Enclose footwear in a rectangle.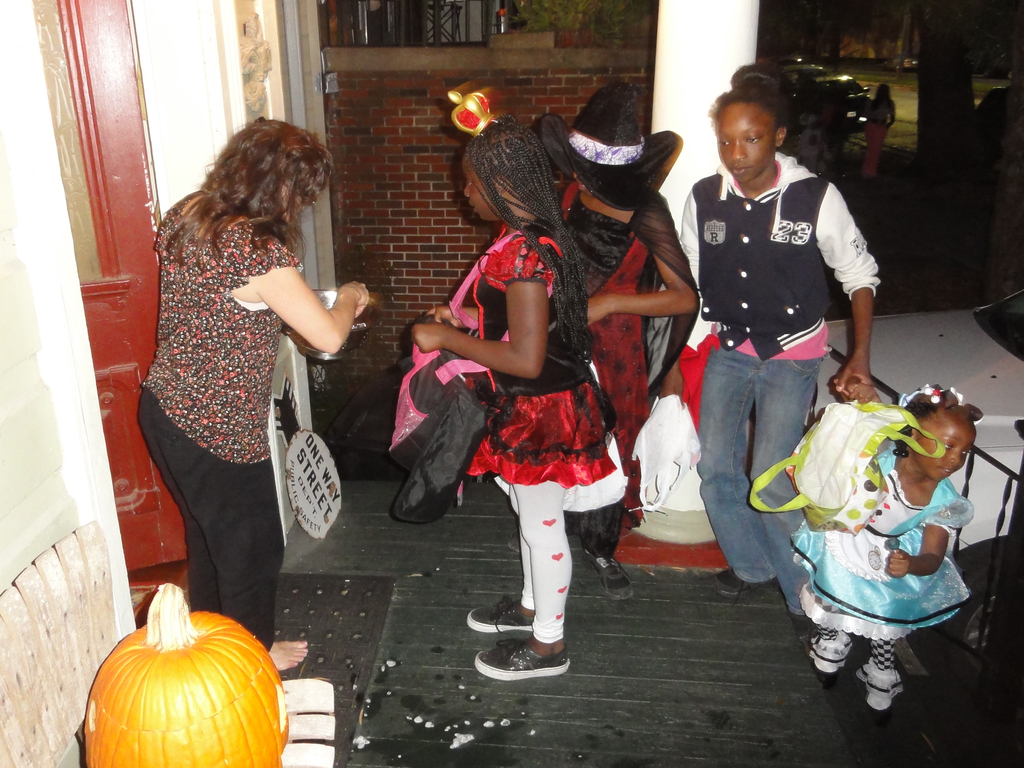
locate(712, 565, 757, 609).
